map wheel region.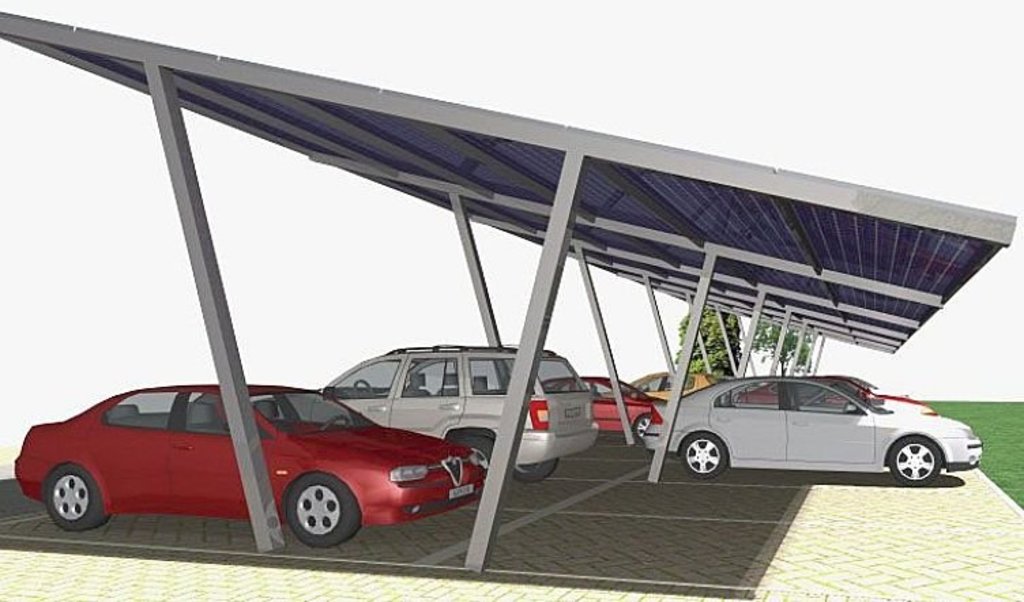
Mapped to box=[682, 434, 730, 481].
